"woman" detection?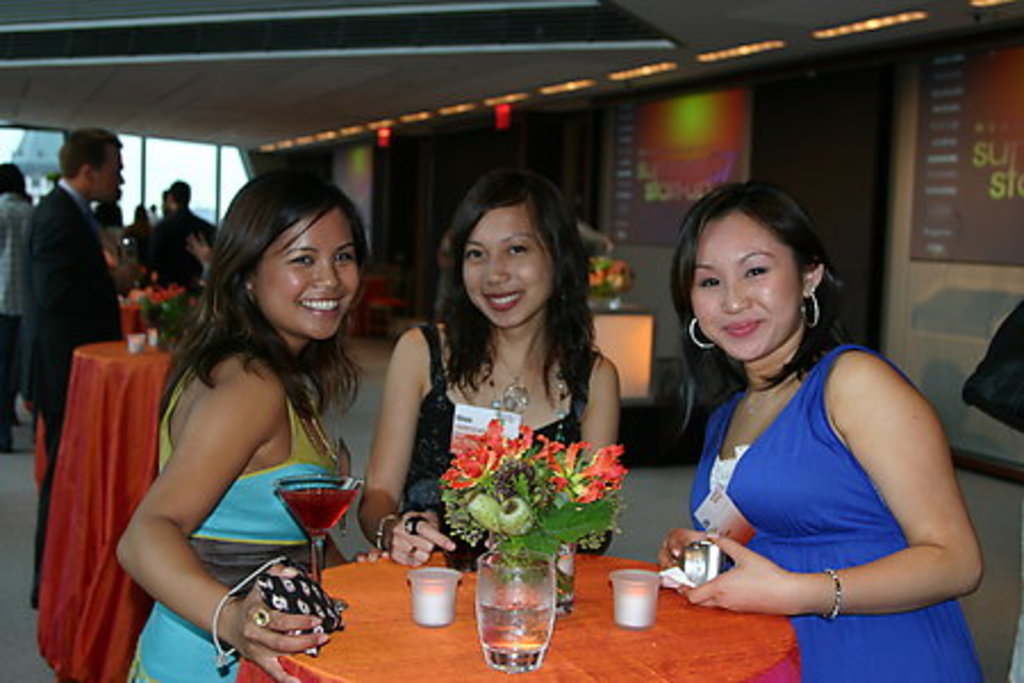
[357, 159, 626, 571]
